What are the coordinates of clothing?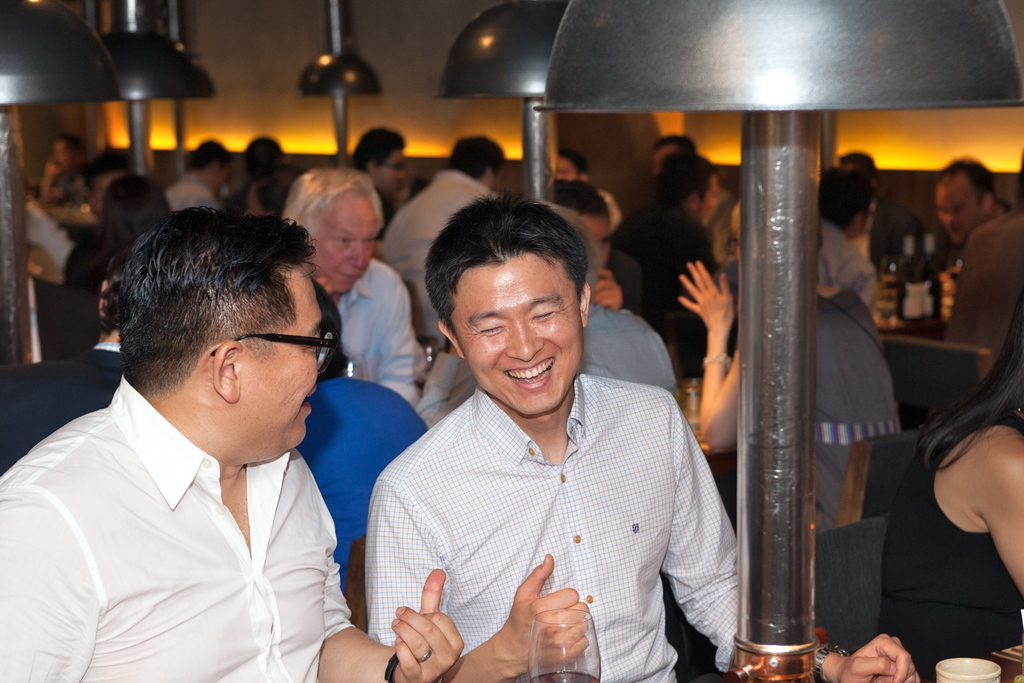
578:294:681:394.
